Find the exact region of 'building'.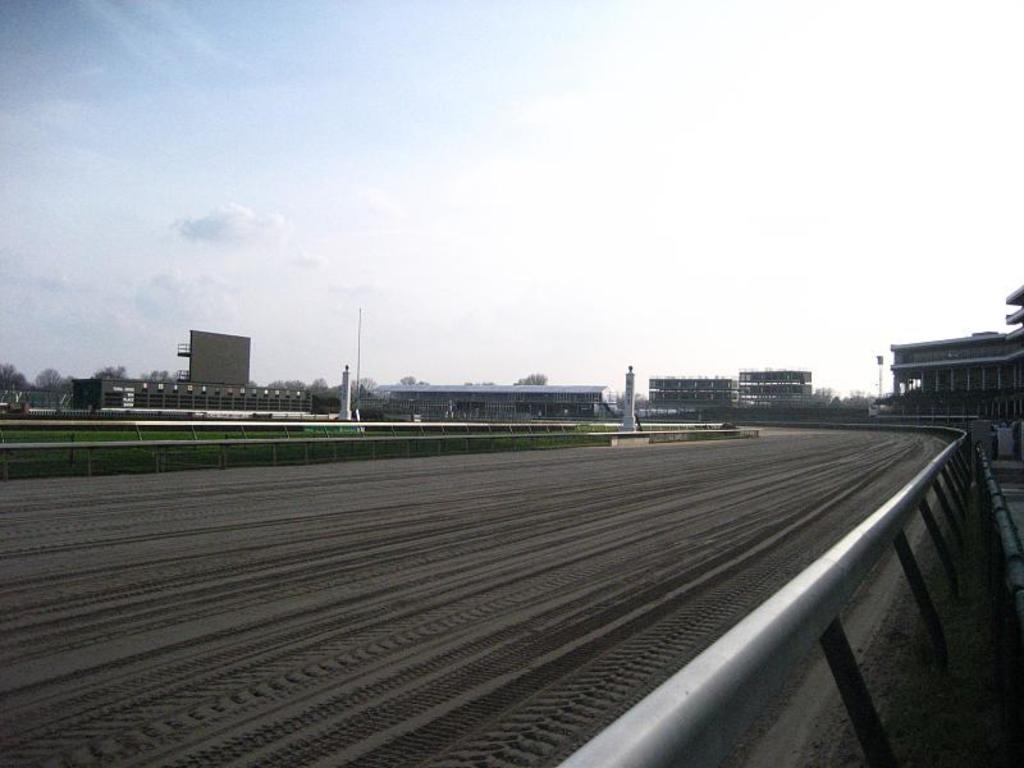
Exact region: rect(649, 371, 731, 410).
